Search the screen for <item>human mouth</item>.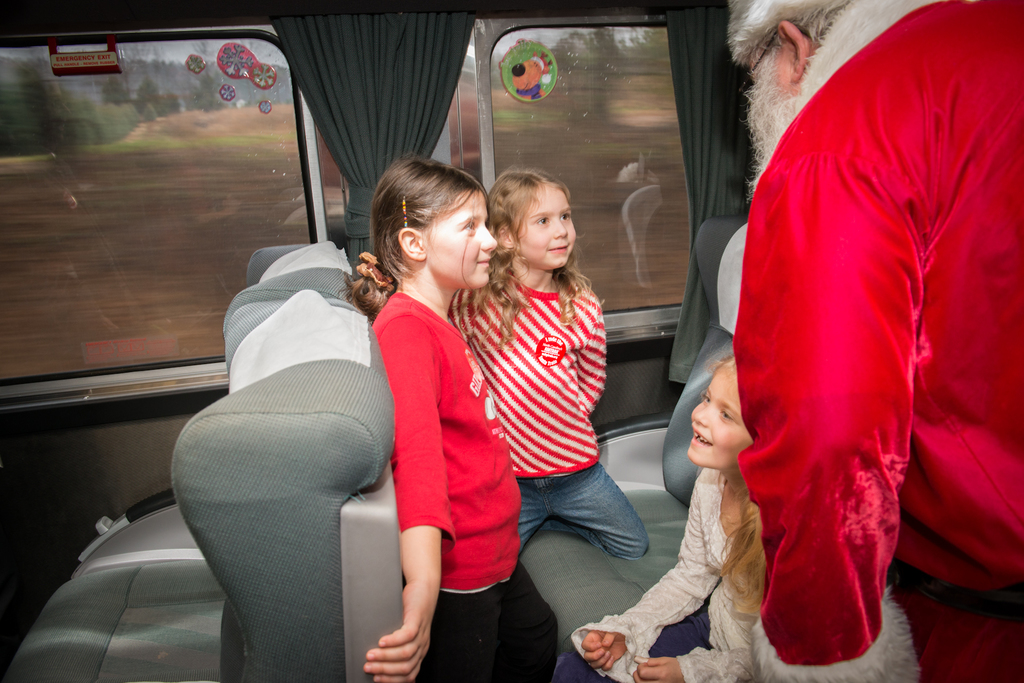
Found at <box>479,259,488,267</box>.
